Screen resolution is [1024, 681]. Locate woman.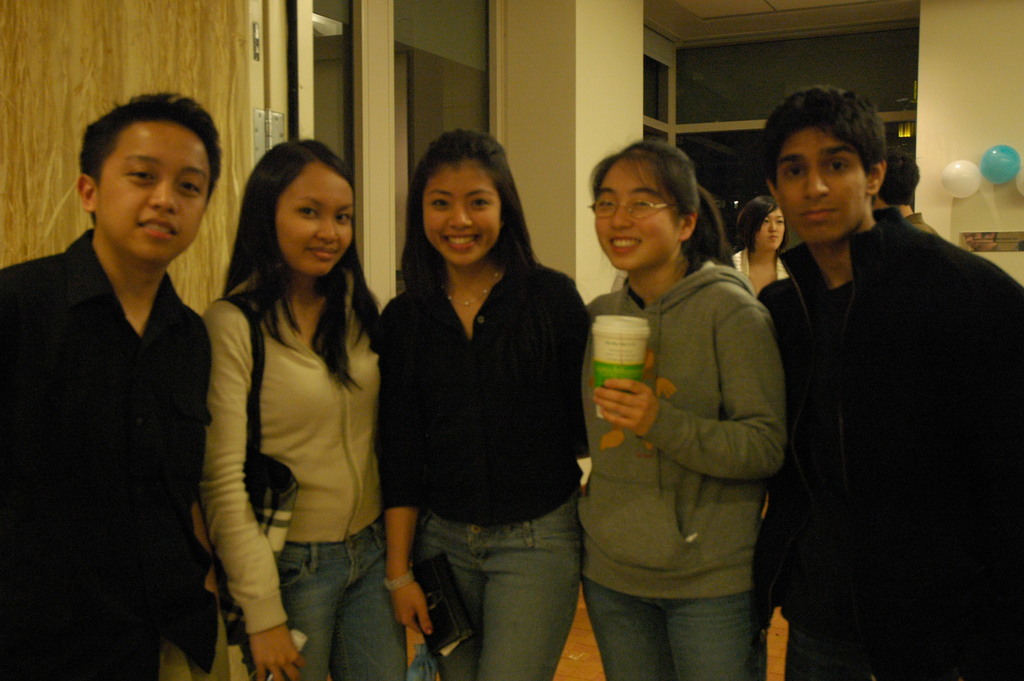
select_region(194, 136, 395, 680).
